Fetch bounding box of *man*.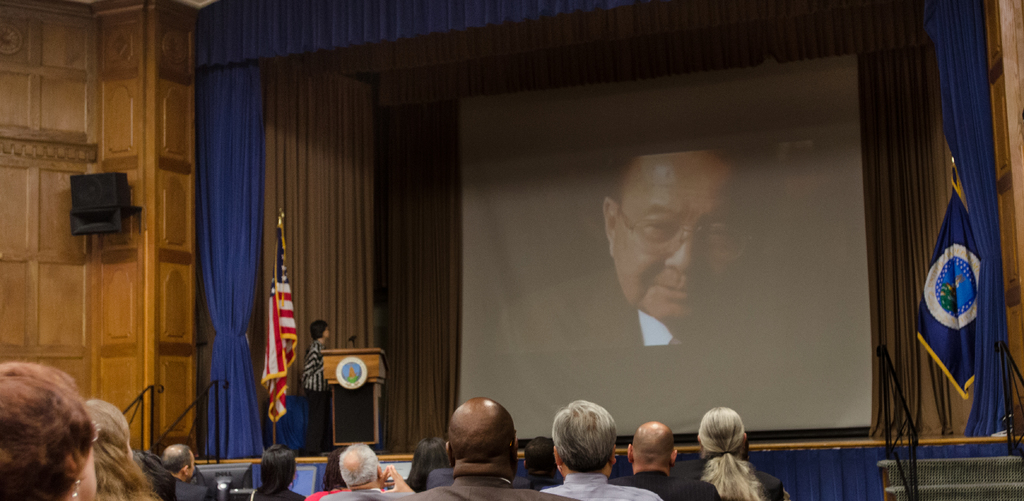
Bbox: left=163, top=442, right=218, bottom=500.
